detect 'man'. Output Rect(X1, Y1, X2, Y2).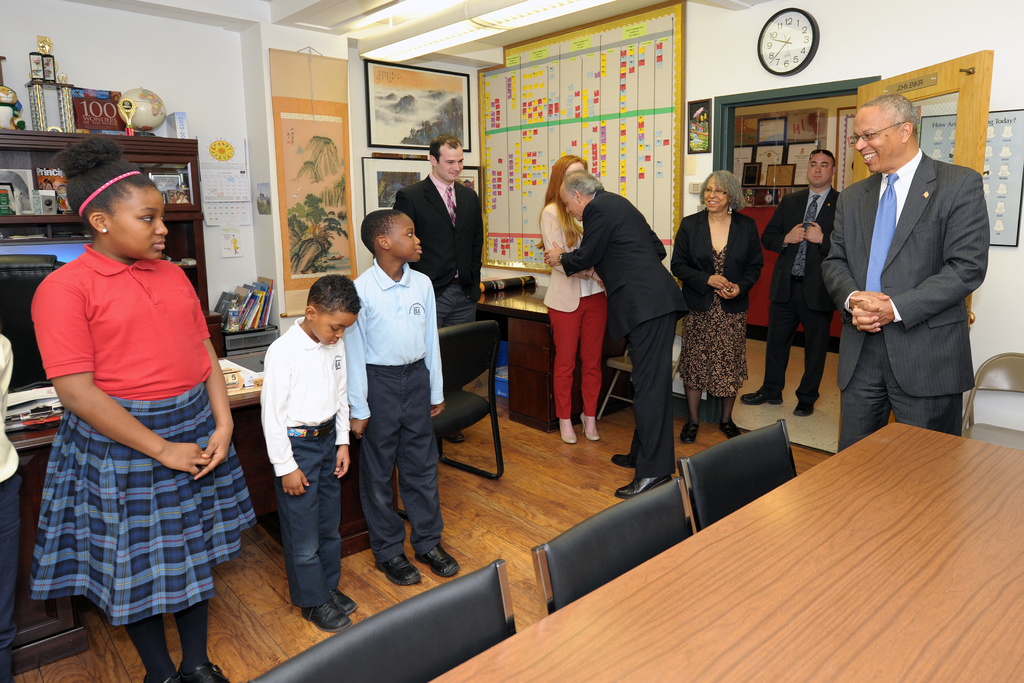
Rect(391, 136, 484, 319).
